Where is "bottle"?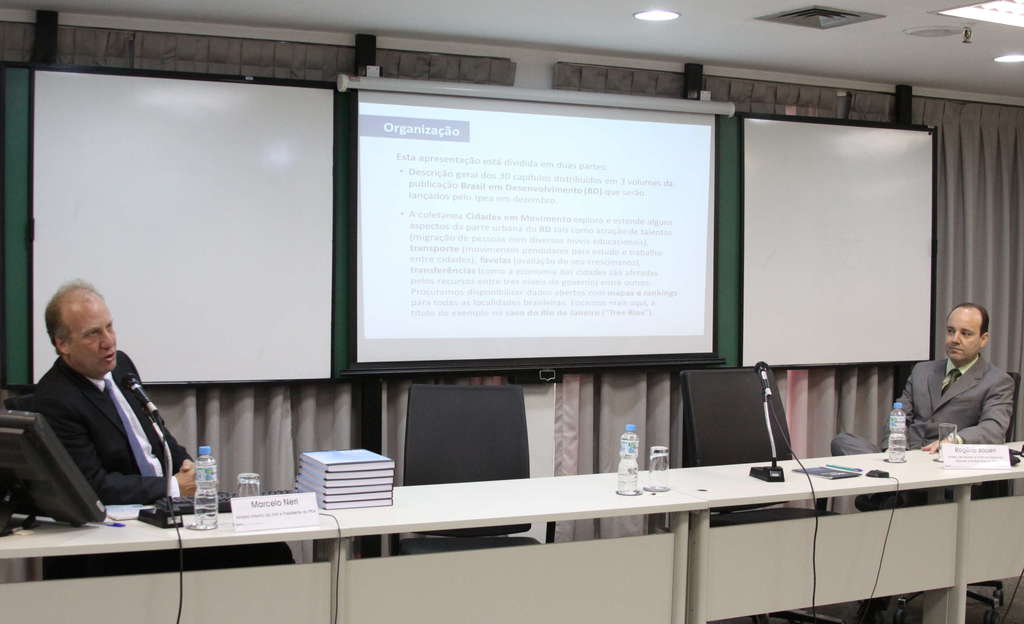
locate(887, 401, 907, 463).
